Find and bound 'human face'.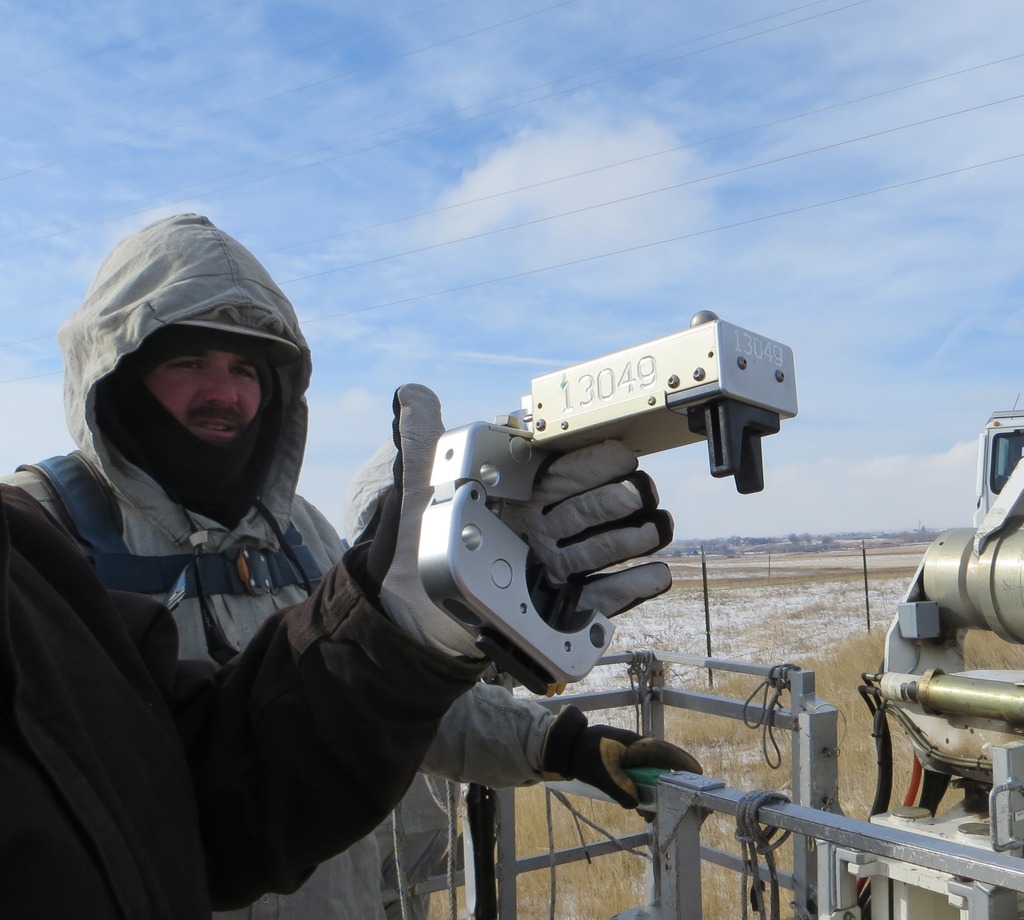
Bound: box(143, 350, 261, 446).
